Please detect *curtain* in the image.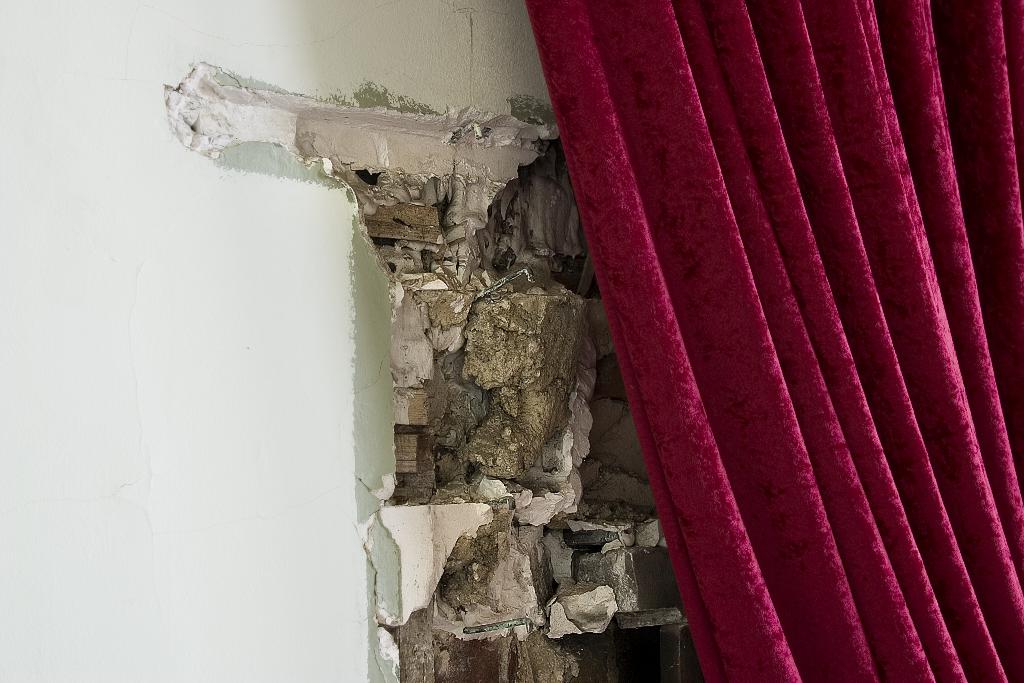
crop(547, 13, 991, 682).
